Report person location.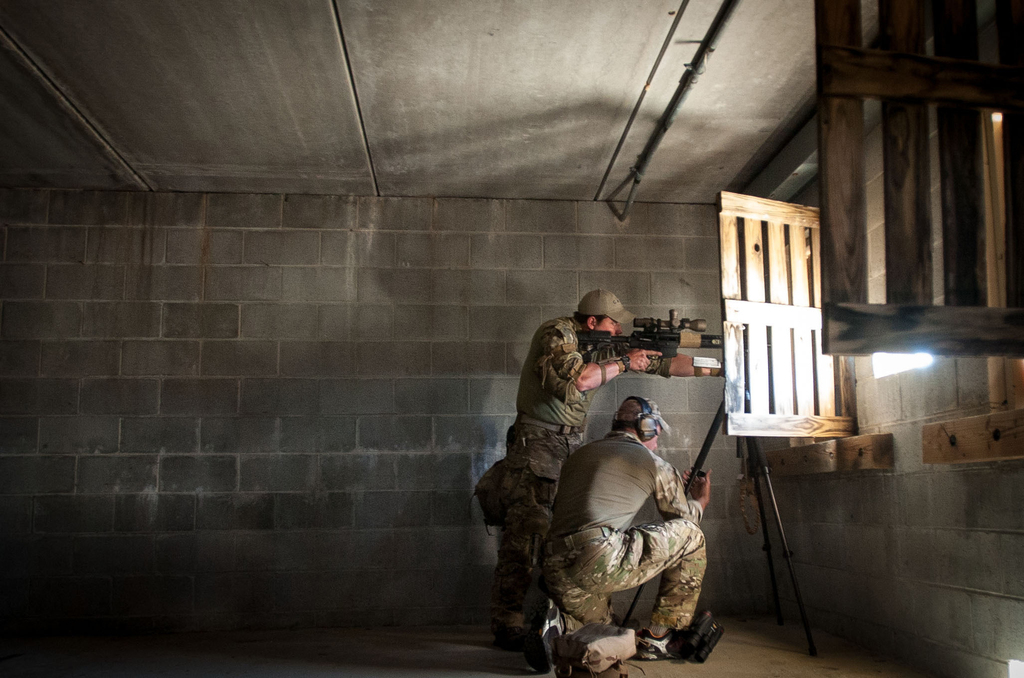
Report: crop(486, 289, 721, 651).
